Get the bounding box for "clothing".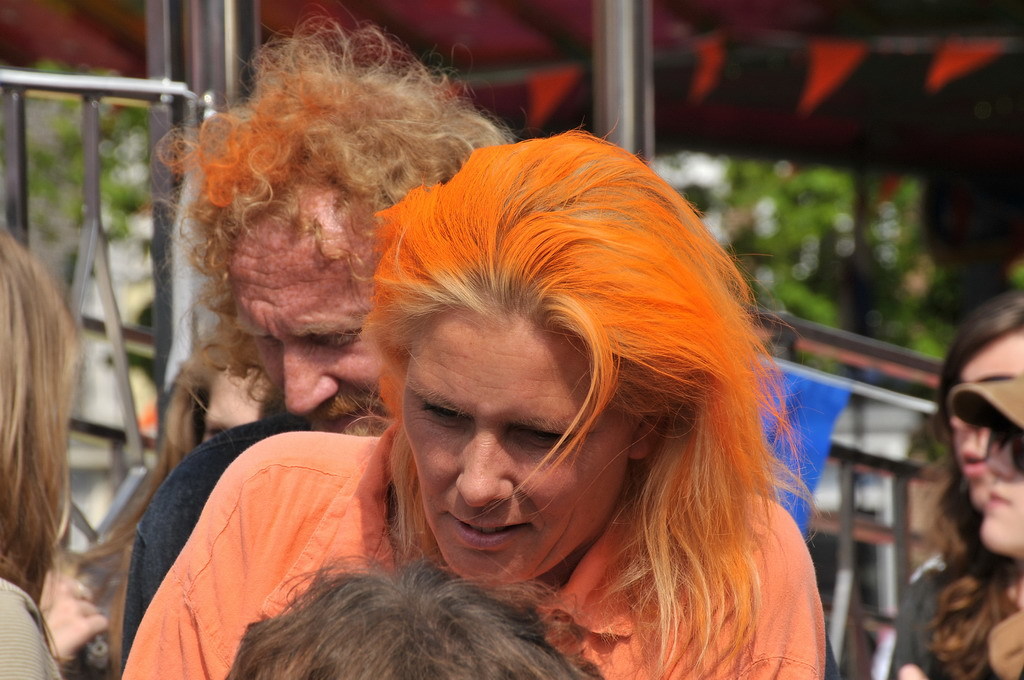
locate(166, 342, 759, 666).
